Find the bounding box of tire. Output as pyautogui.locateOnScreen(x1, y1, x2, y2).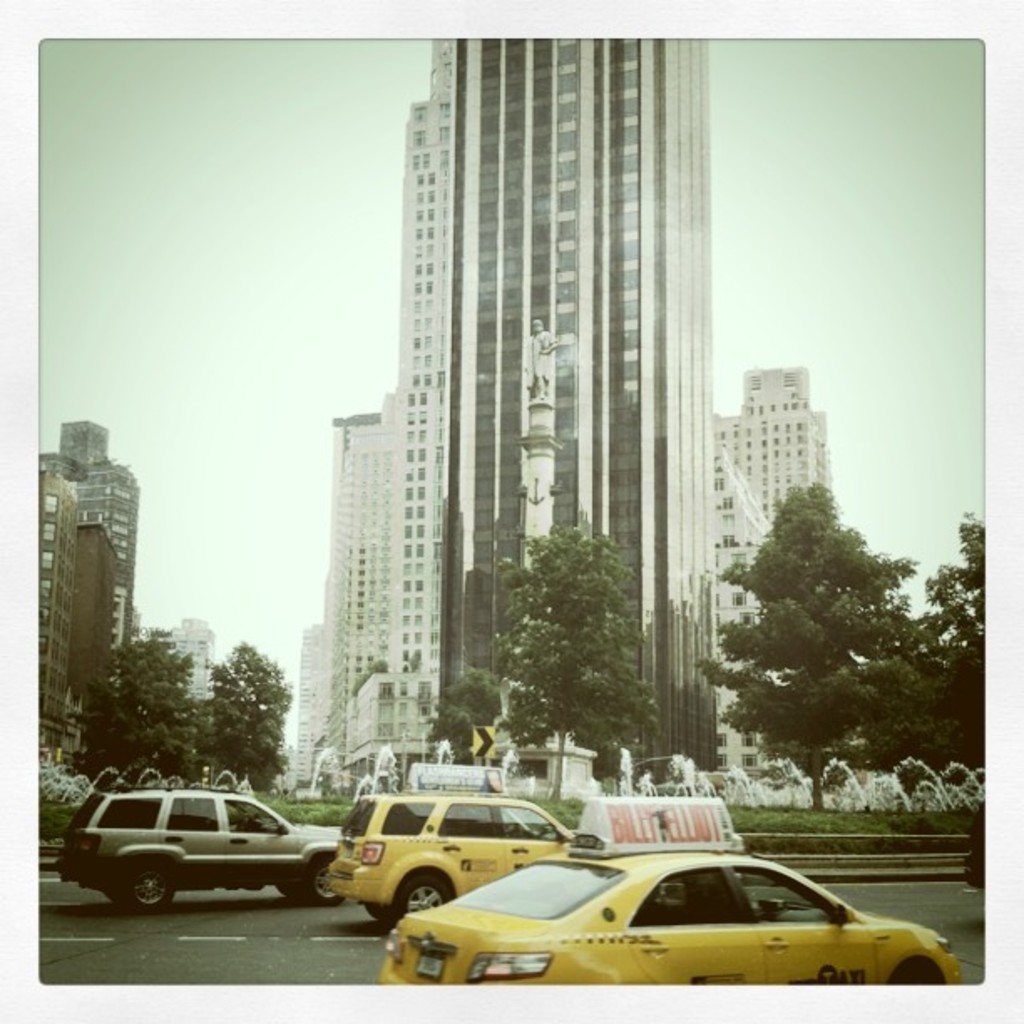
pyautogui.locateOnScreen(400, 875, 447, 910).
